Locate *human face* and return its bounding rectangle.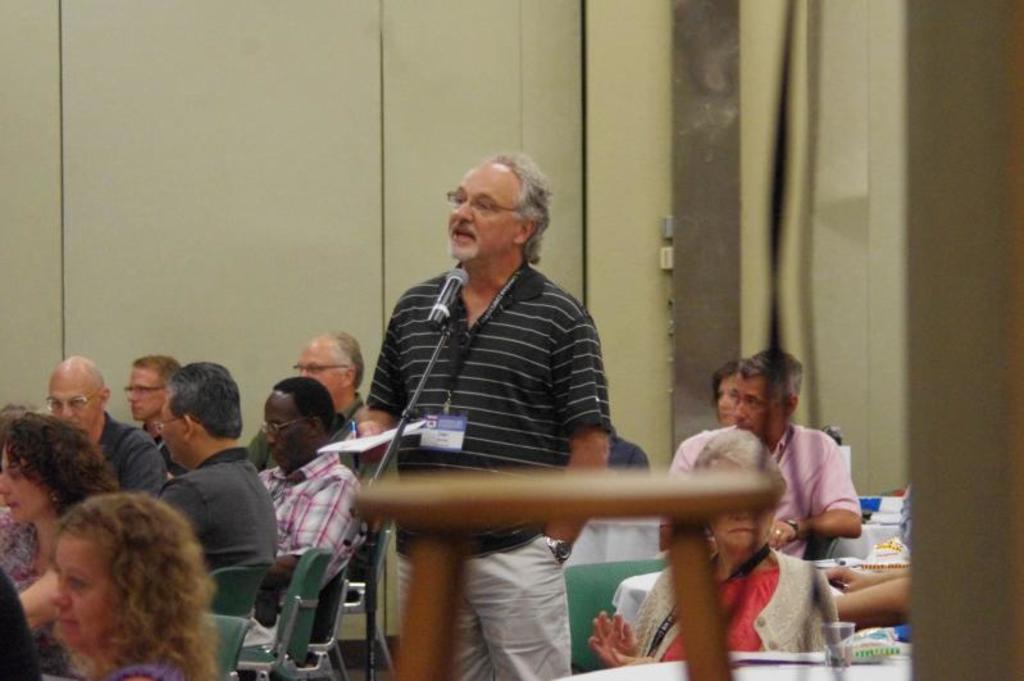
locate(713, 509, 761, 545).
